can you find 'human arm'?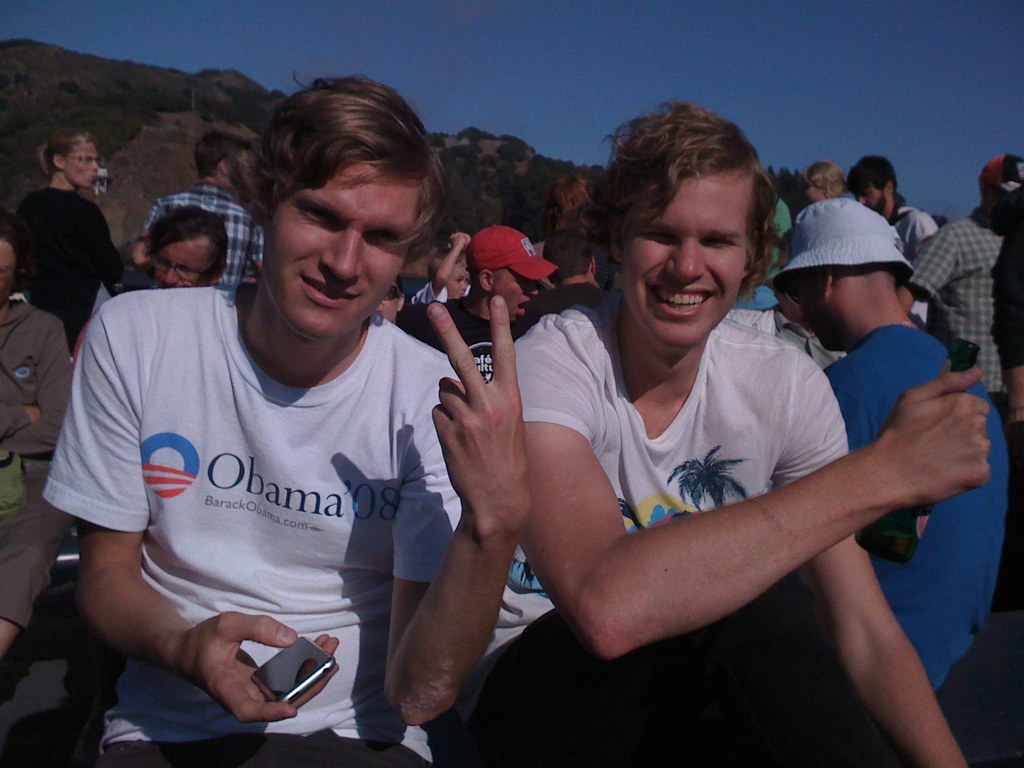
Yes, bounding box: crop(913, 212, 943, 244).
